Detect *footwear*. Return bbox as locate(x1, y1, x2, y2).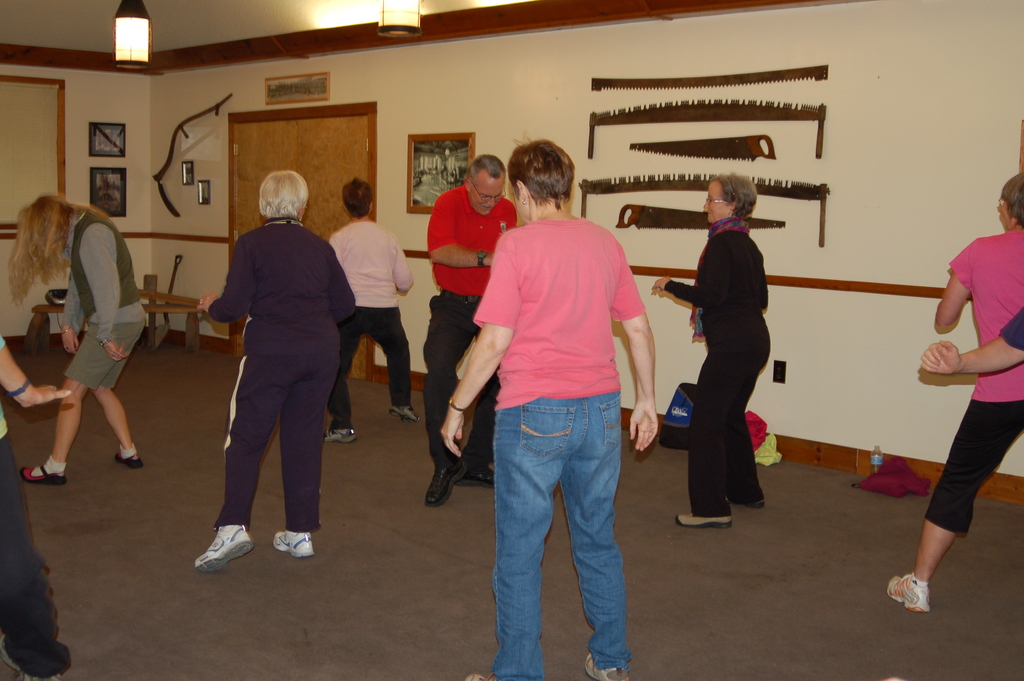
locate(187, 516, 249, 578).
